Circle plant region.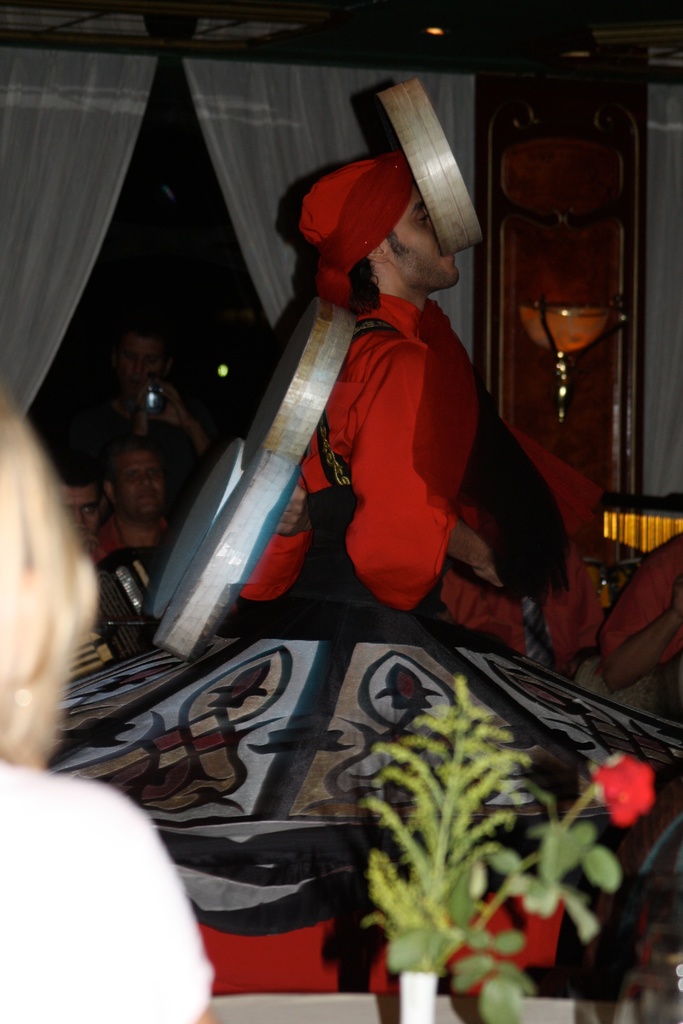
Region: box=[442, 748, 665, 1023].
